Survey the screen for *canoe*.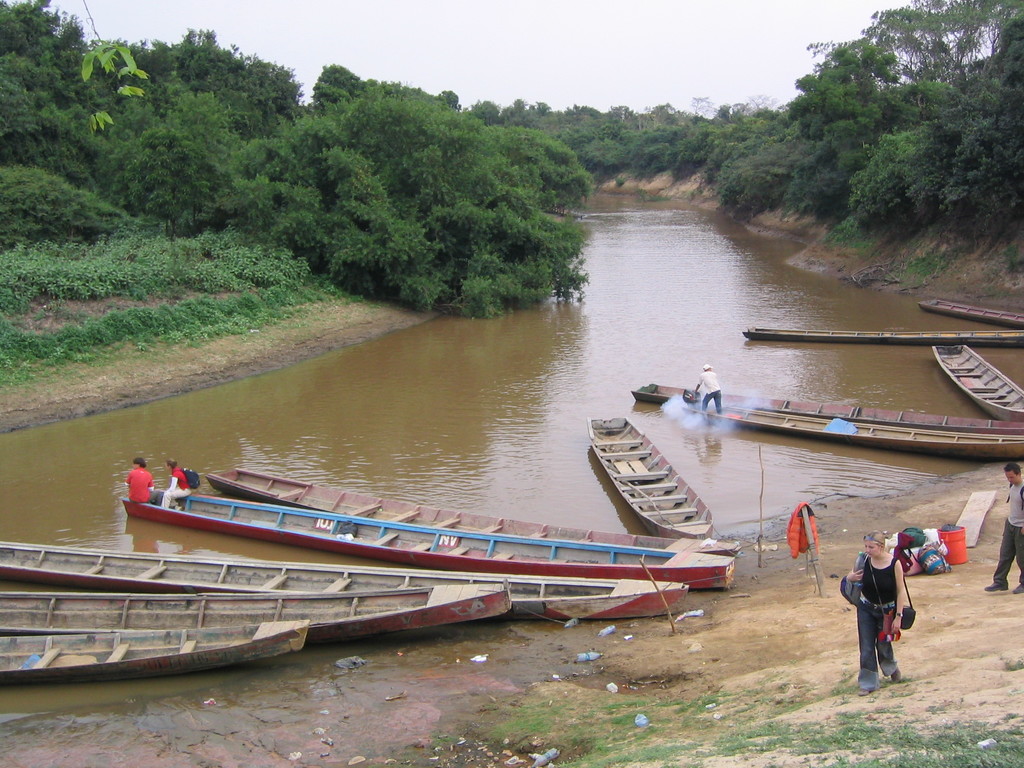
Survey found: bbox=(588, 417, 718, 544).
